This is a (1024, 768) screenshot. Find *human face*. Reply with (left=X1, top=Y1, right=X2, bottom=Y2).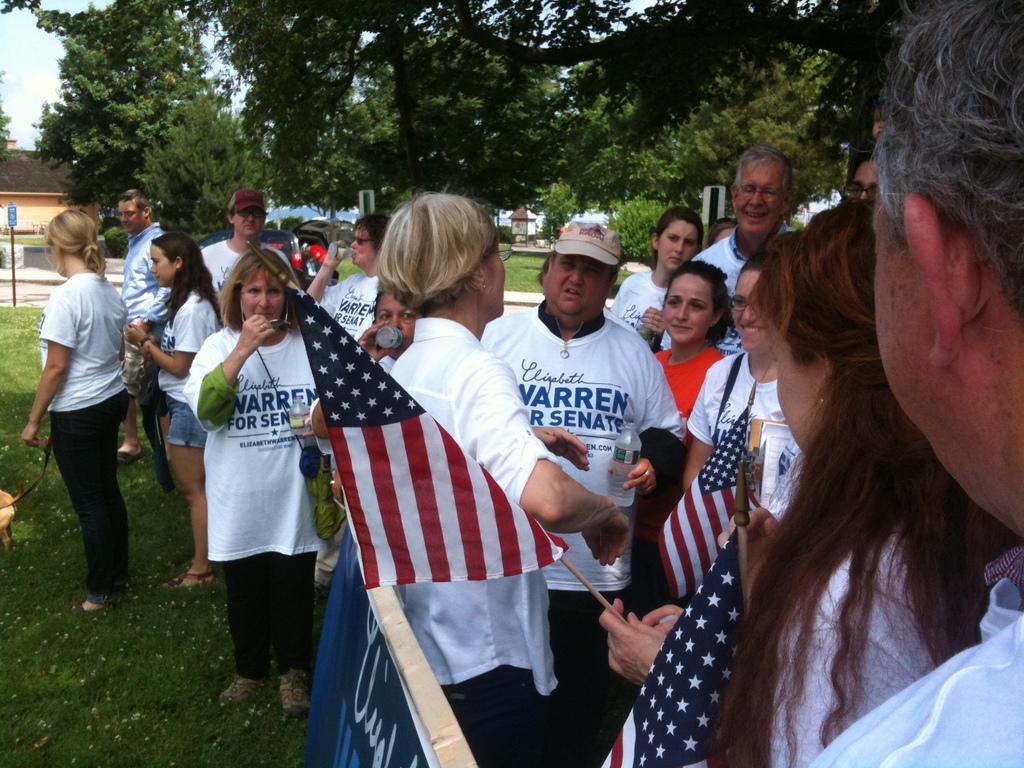
(left=242, top=273, right=284, bottom=320).
